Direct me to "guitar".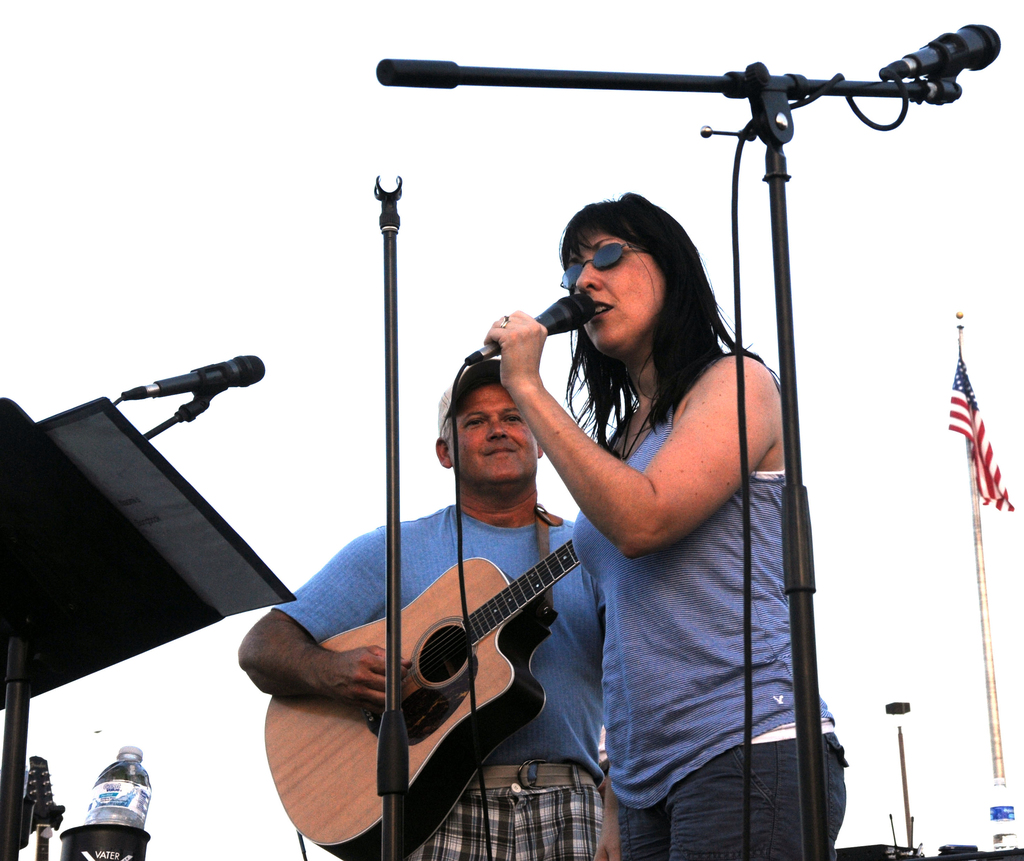
Direction: pyautogui.locateOnScreen(259, 540, 579, 860).
